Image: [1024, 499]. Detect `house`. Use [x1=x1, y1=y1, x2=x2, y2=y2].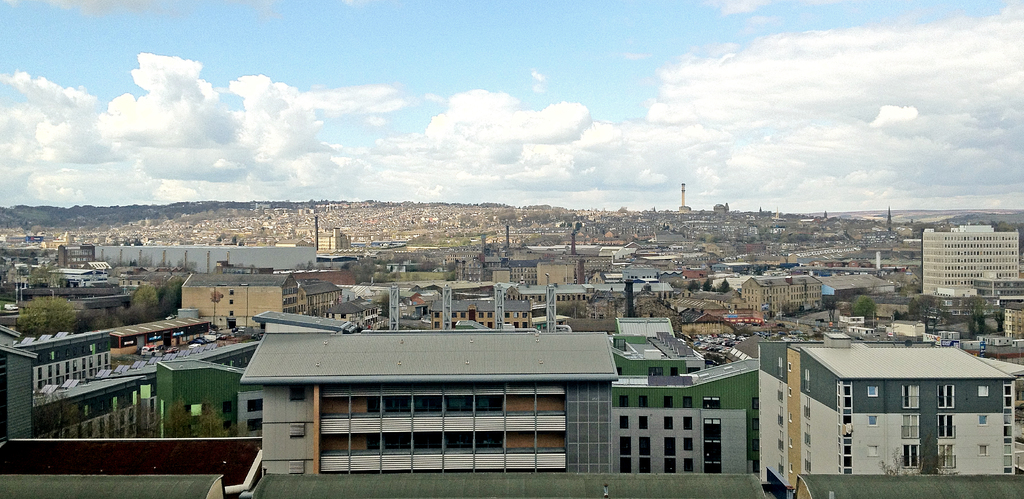
[x1=710, y1=202, x2=732, y2=217].
